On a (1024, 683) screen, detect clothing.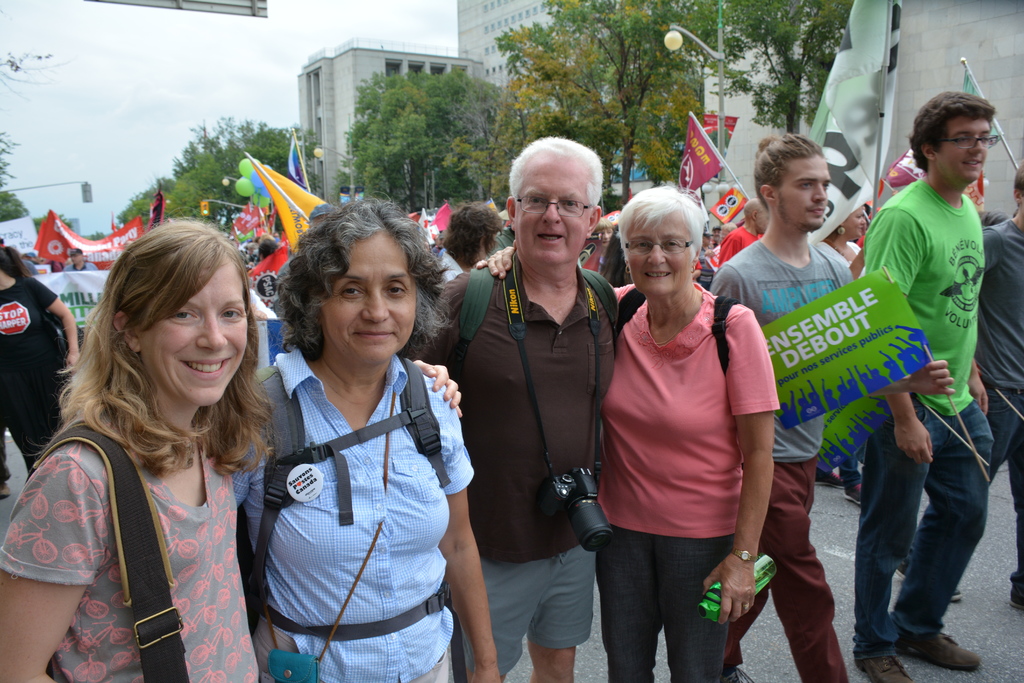
Rect(866, 395, 993, 662).
